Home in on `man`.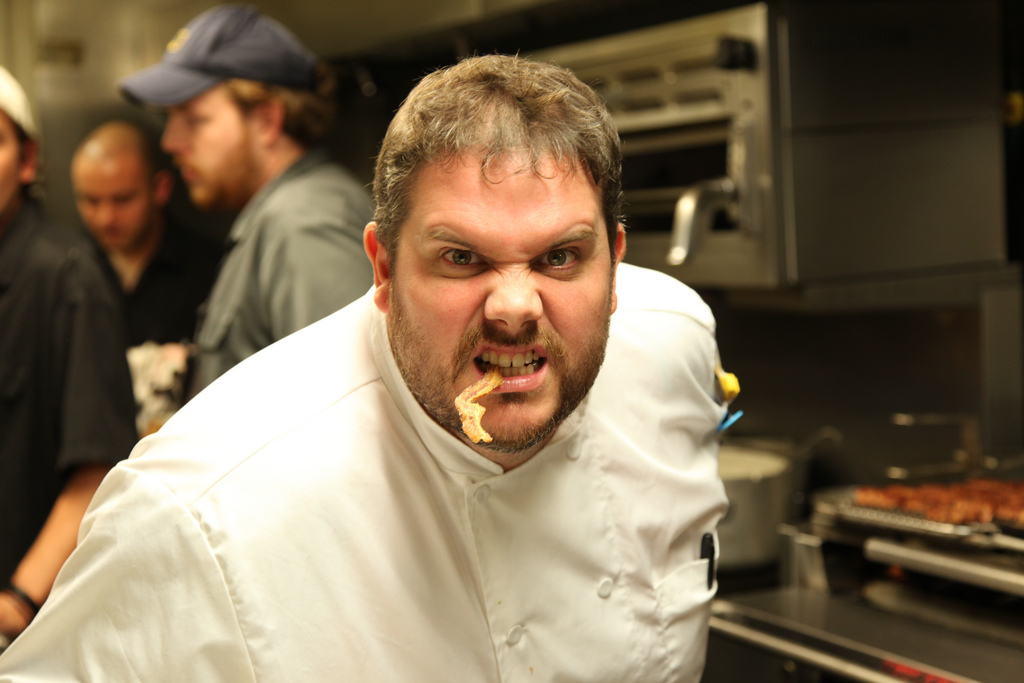
Homed in at <box>0,59,138,655</box>.
